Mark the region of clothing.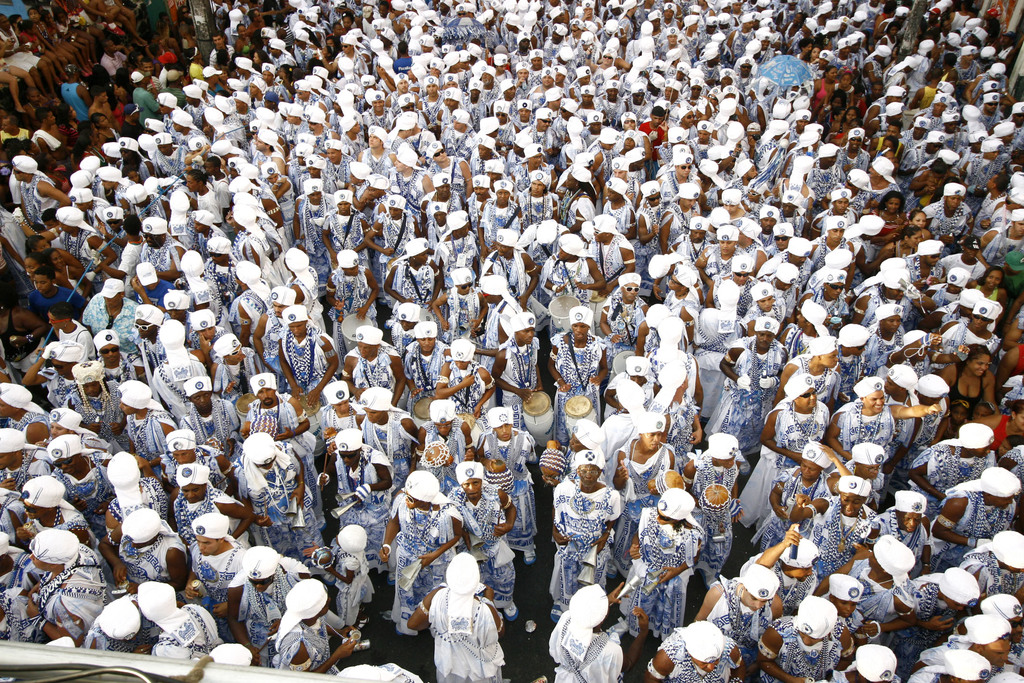
Region: bbox(735, 398, 824, 544).
